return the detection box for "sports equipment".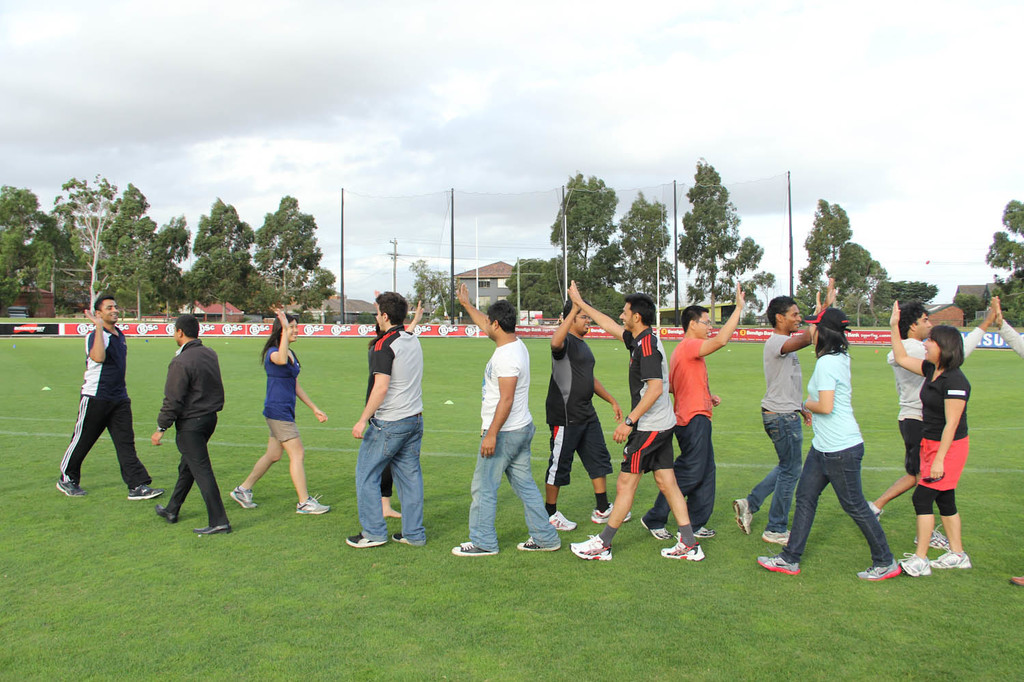
(568,531,613,560).
